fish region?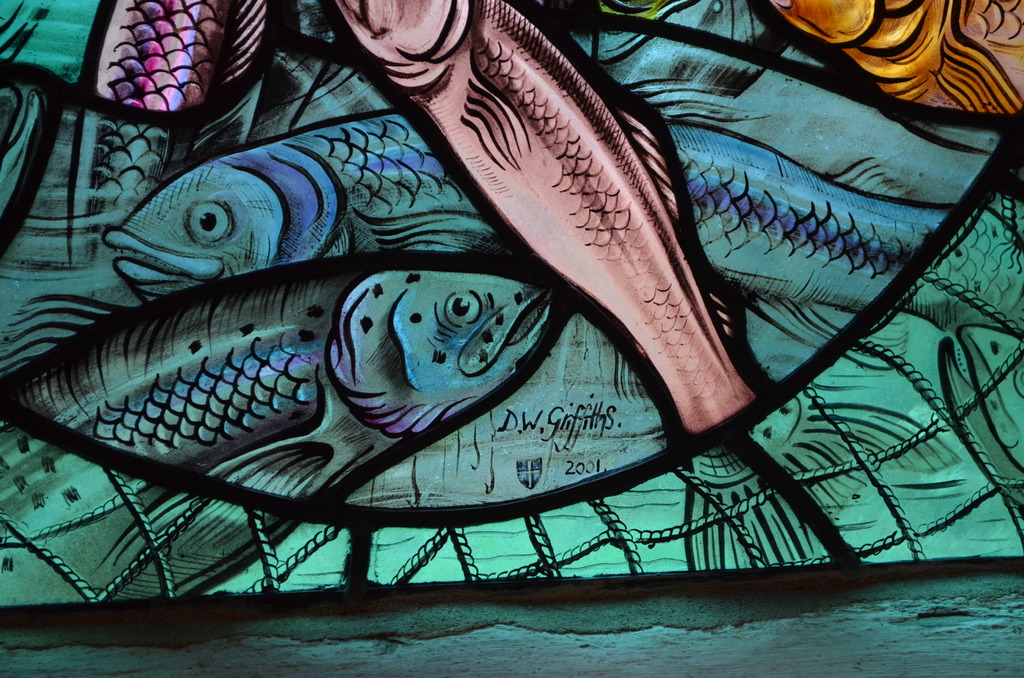
0 261 545 601
